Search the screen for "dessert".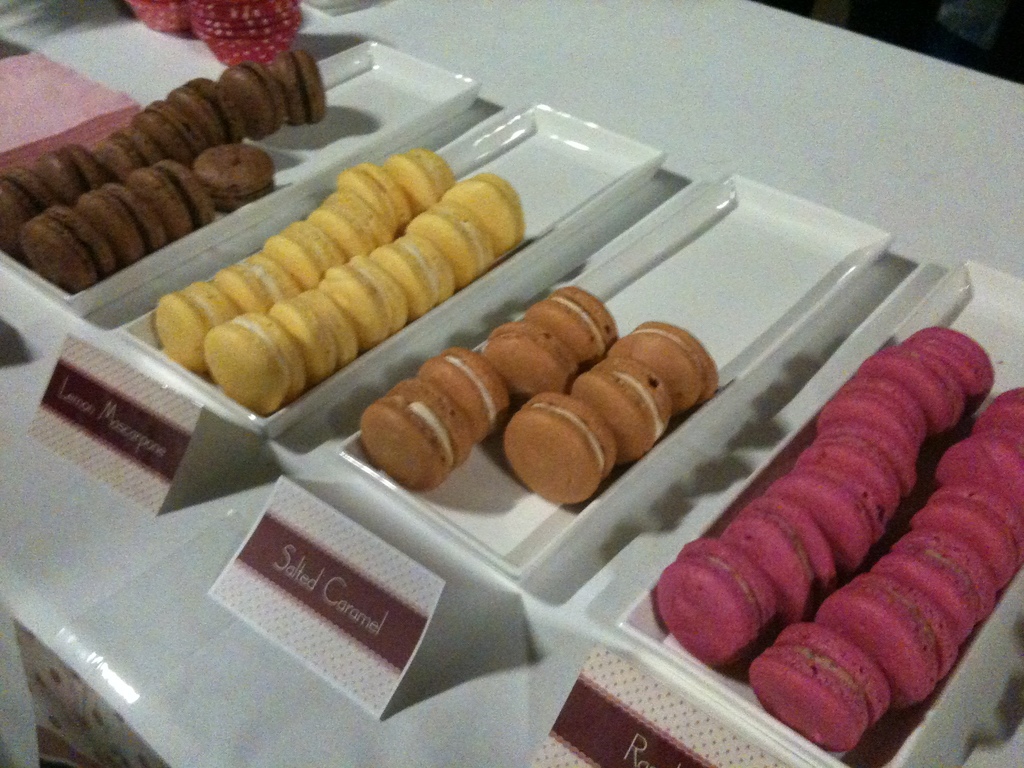
Found at box=[332, 192, 384, 252].
